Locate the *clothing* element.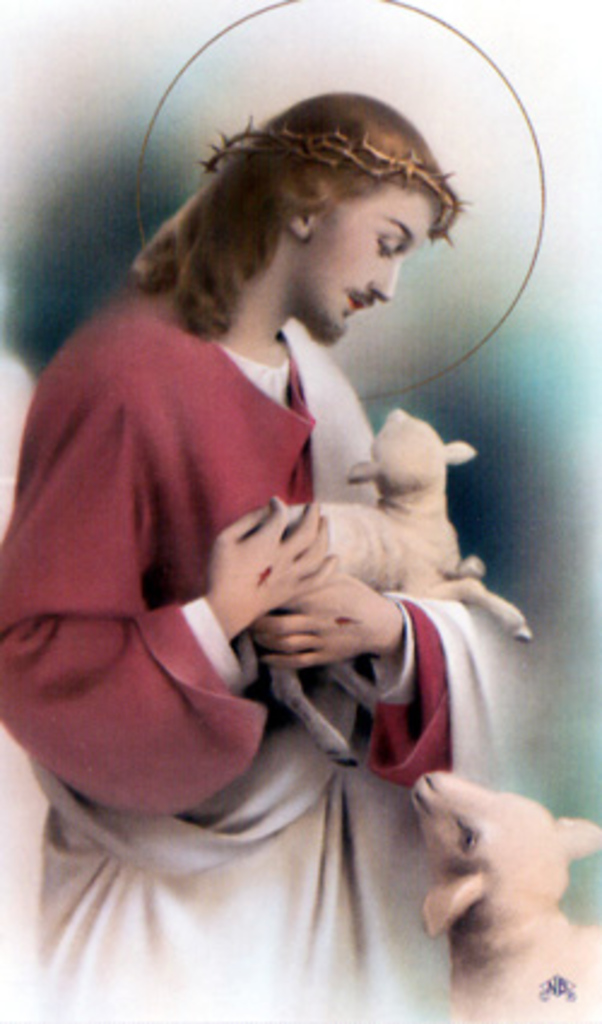
Element bbox: rect(0, 275, 530, 1022).
